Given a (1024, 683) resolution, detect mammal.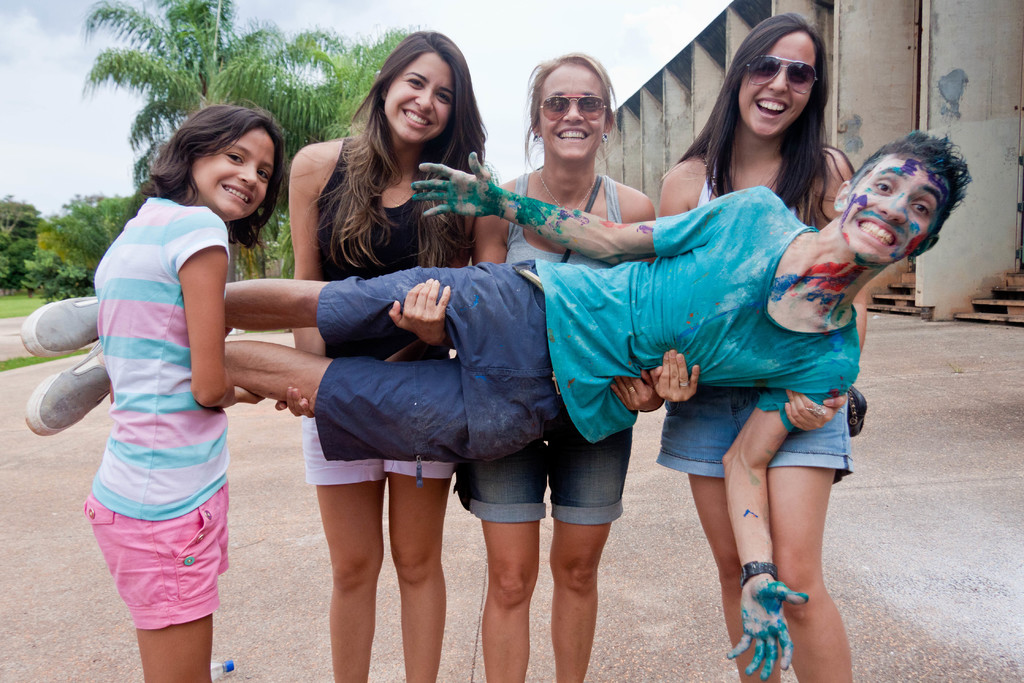
{"left": 18, "top": 130, "right": 975, "bottom": 682}.
